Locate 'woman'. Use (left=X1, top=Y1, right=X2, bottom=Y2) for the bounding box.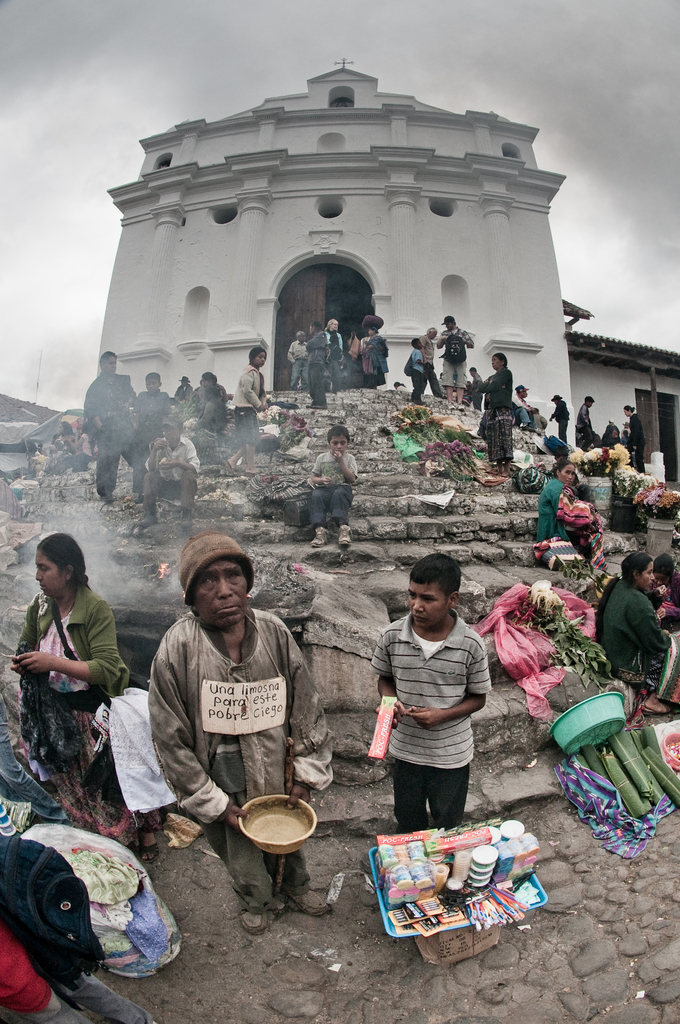
(left=323, top=319, right=342, bottom=394).
